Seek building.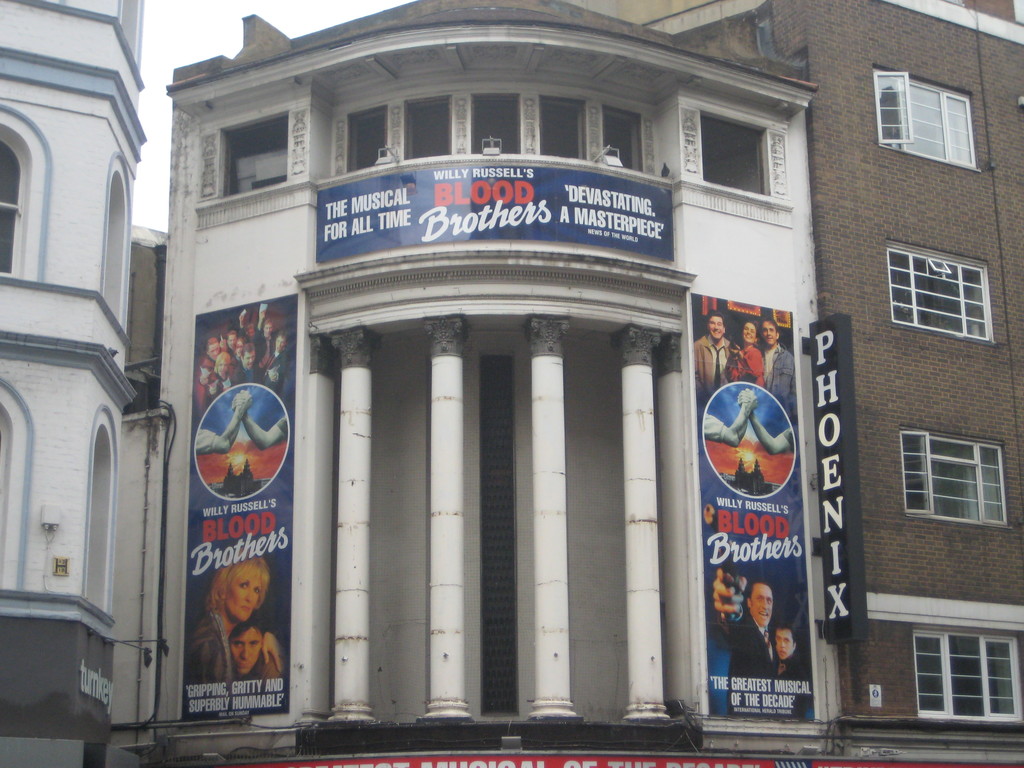
Rect(123, 0, 1023, 767).
